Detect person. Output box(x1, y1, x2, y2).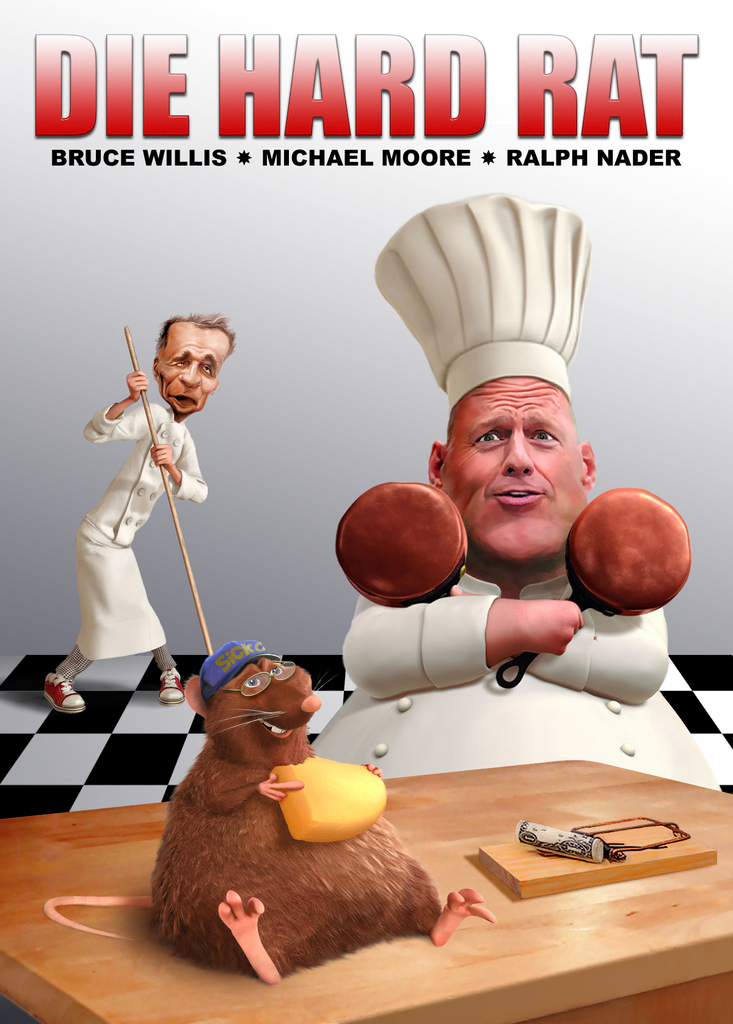
box(39, 312, 239, 711).
